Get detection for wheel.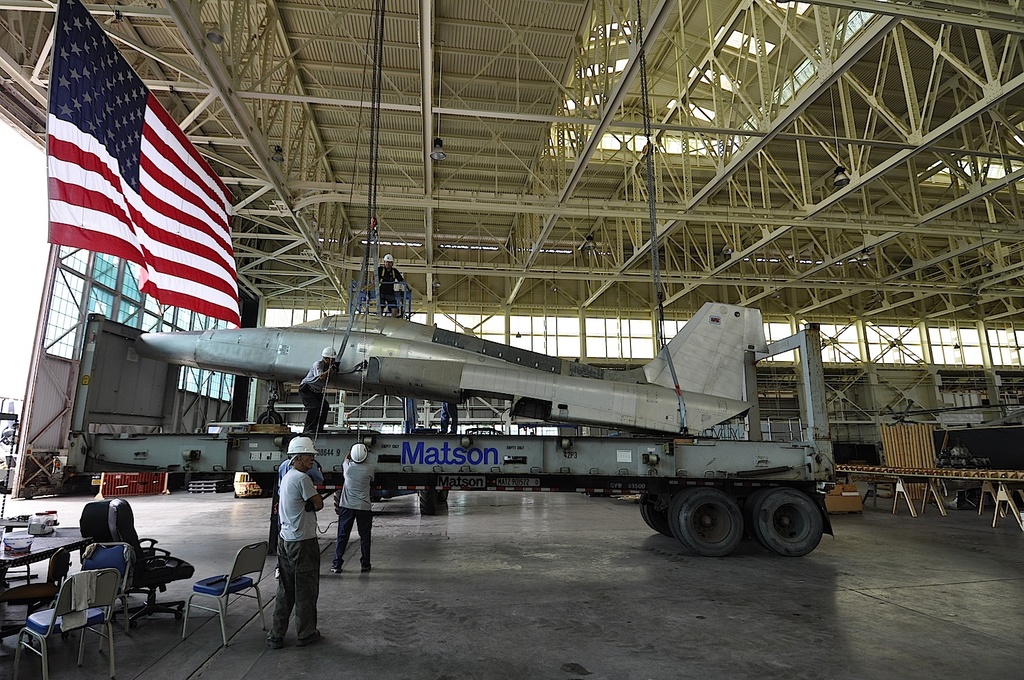
Detection: pyautogui.locateOnScreen(670, 485, 694, 527).
